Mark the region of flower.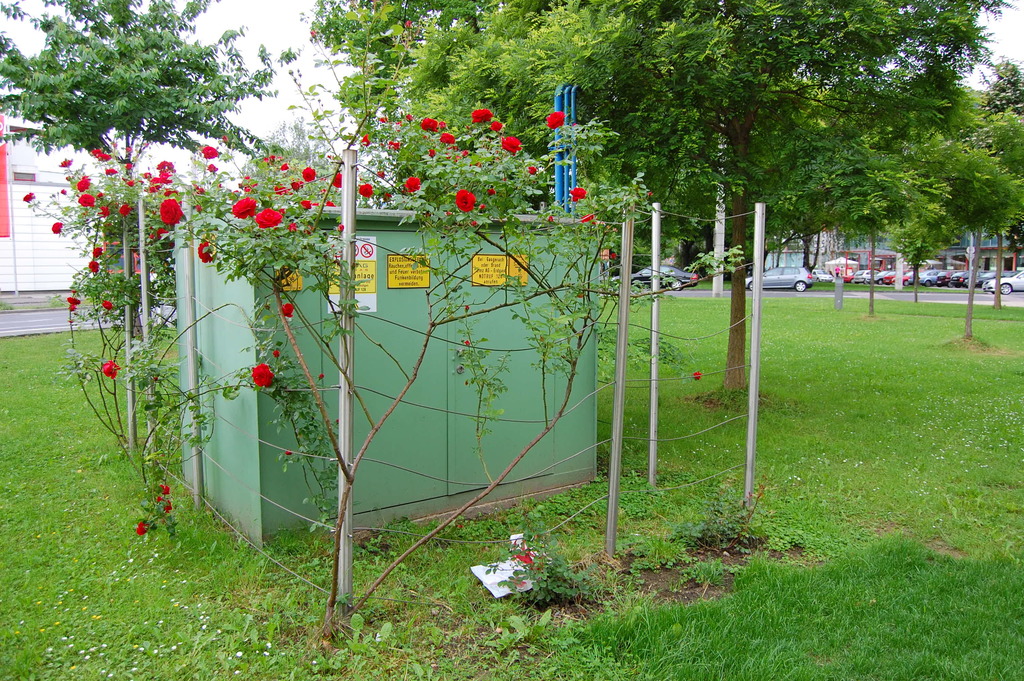
Region: left=387, top=138, right=402, bottom=149.
